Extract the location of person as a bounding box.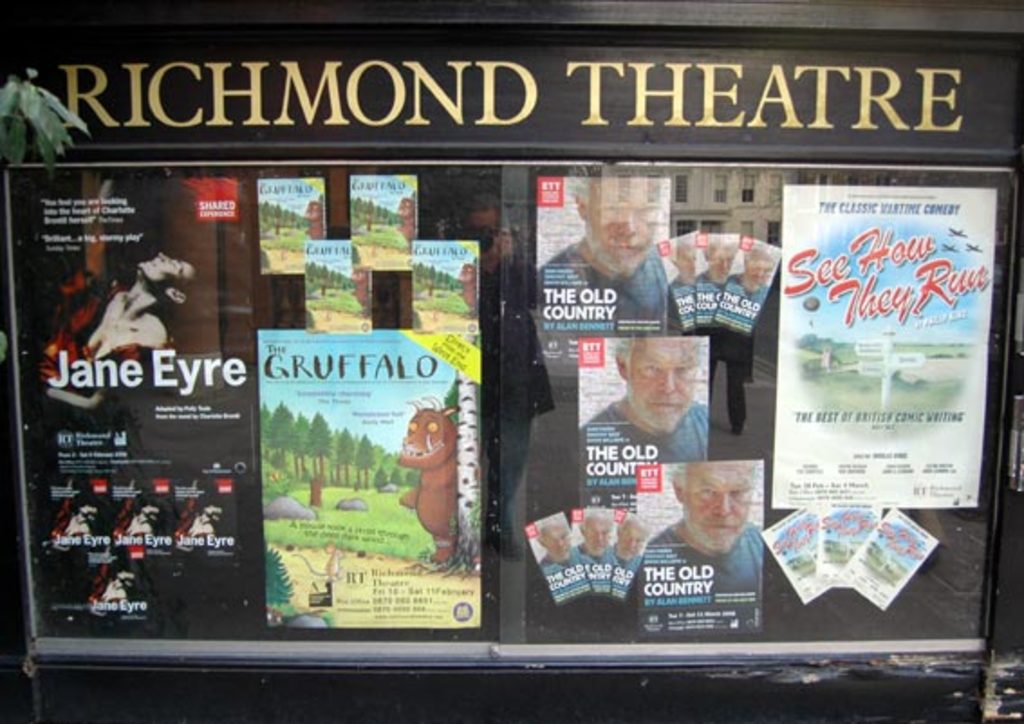
{"x1": 34, "y1": 172, "x2": 199, "y2": 422}.
